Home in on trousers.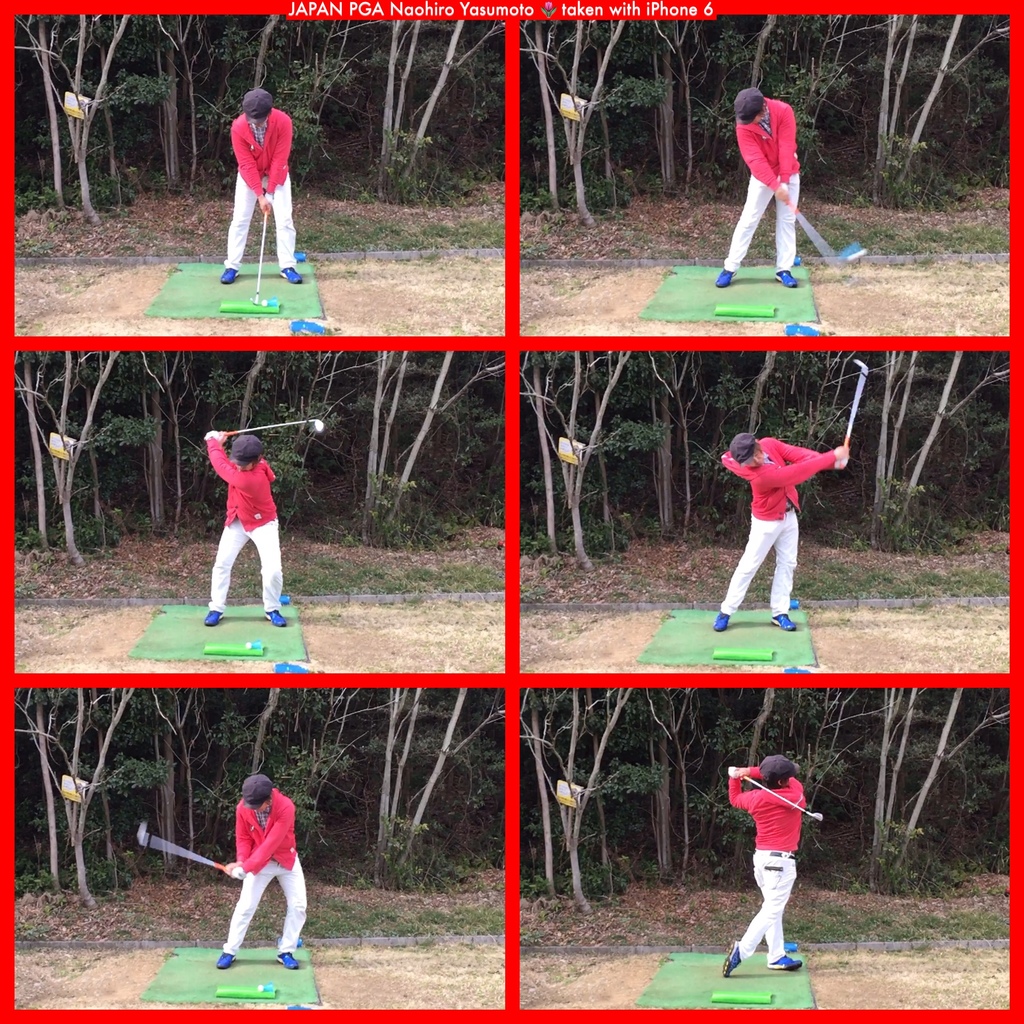
Homed in at left=223, top=172, right=299, bottom=272.
